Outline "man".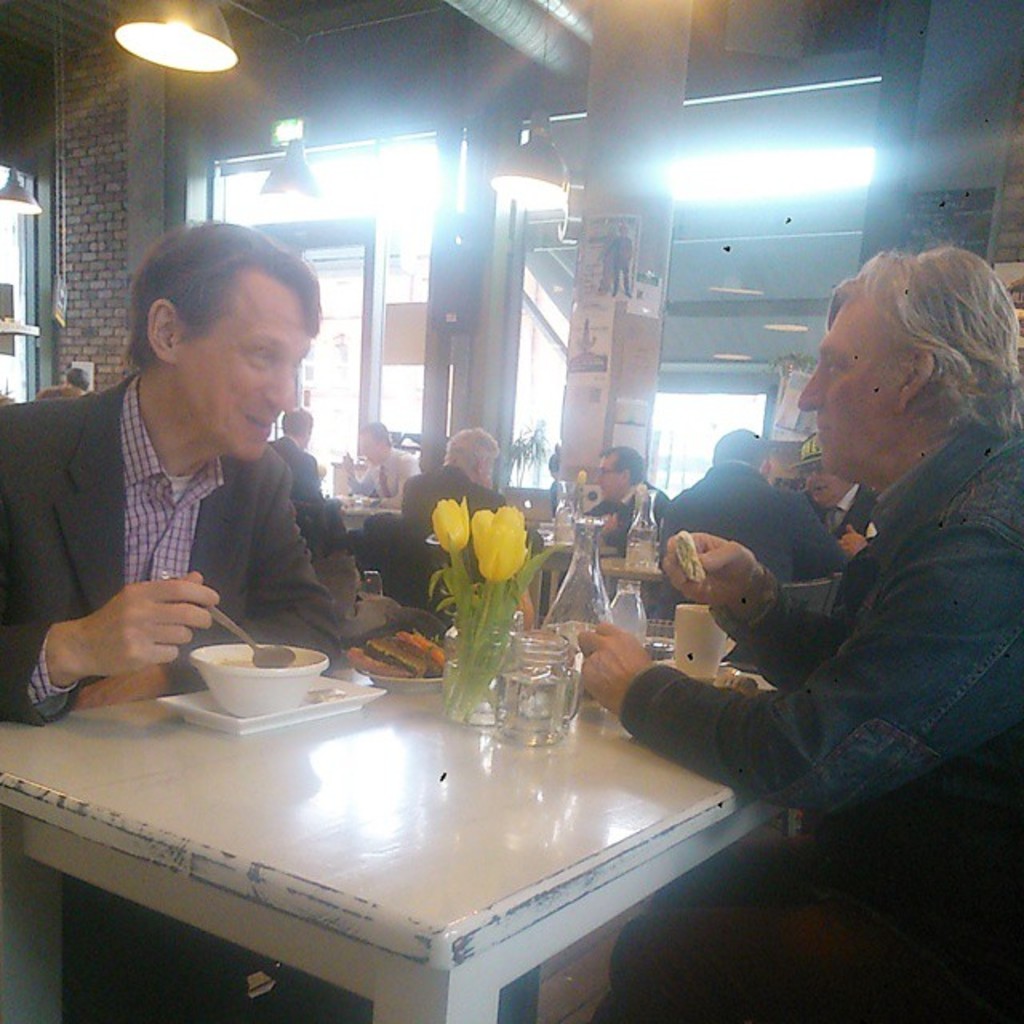
Outline: 0/176/480/1022.
